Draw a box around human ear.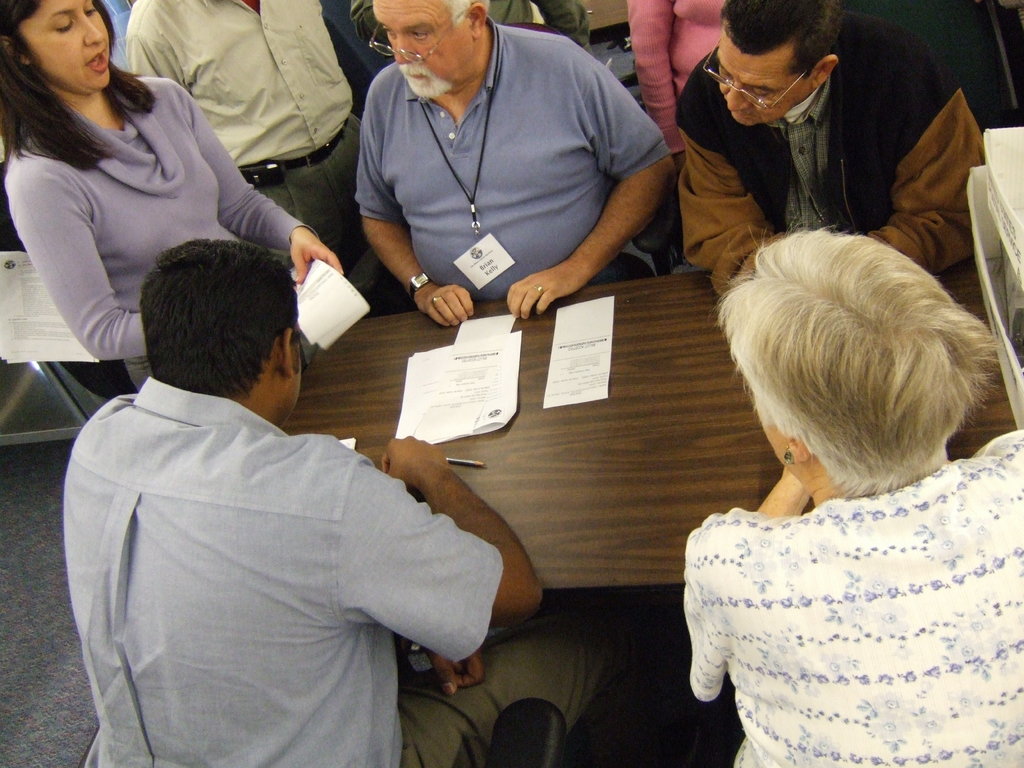
278 331 294 380.
